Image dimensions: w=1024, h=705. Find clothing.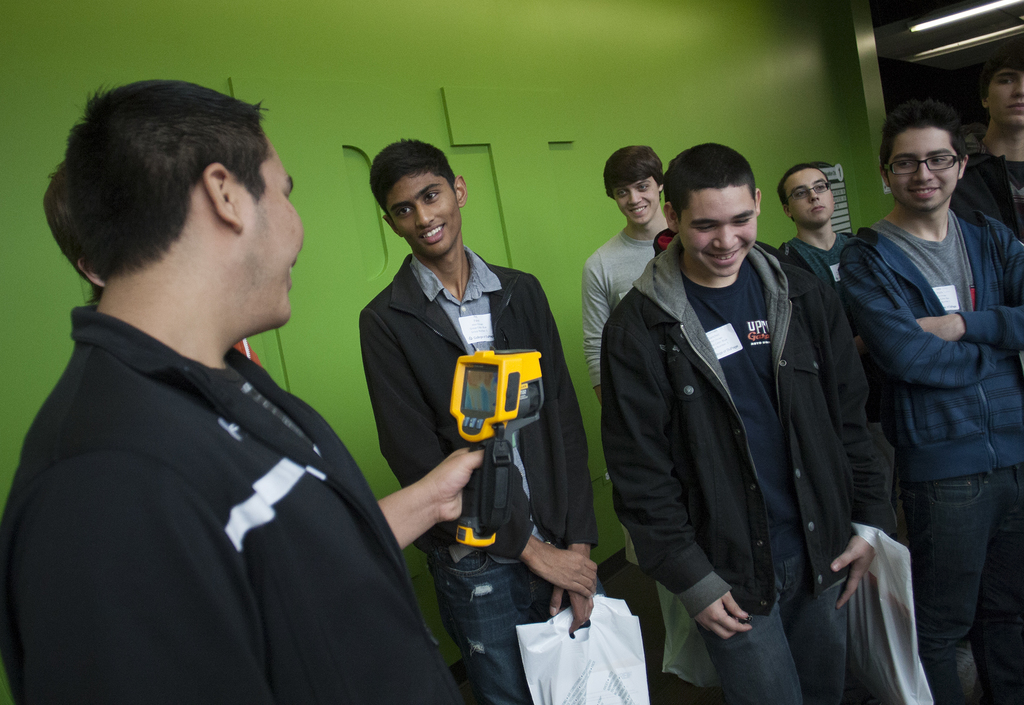
<box>836,212,1023,704</box>.
